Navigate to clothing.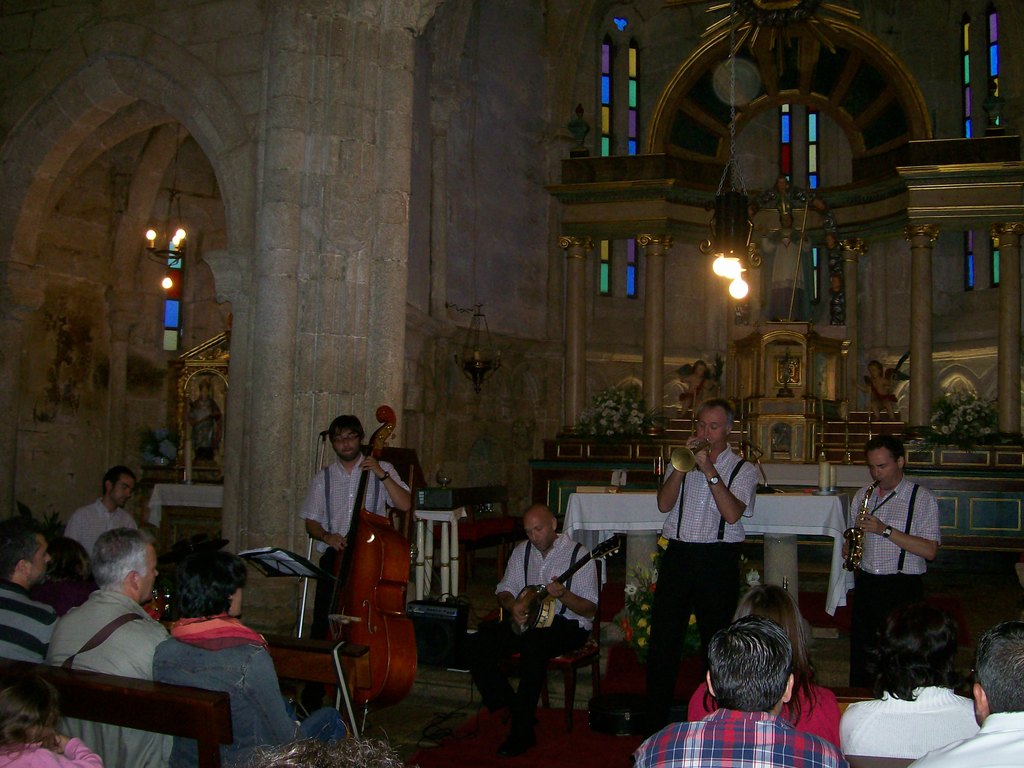
Navigation target: bbox=[0, 588, 60, 668].
